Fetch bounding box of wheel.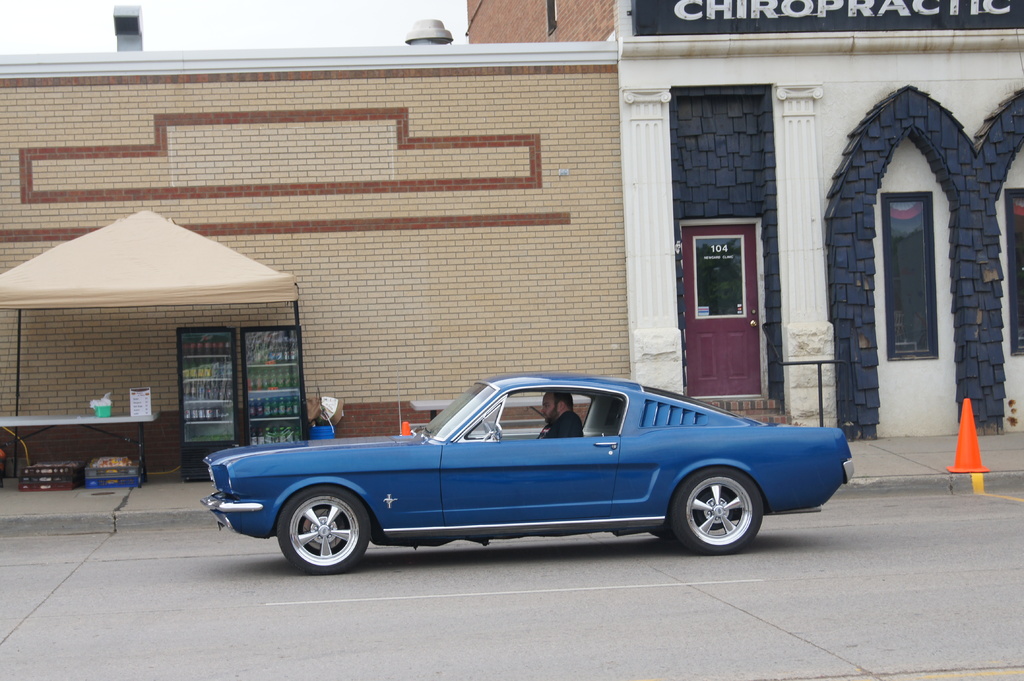
Bbox: l=483, t=418, r=492, b=434.
